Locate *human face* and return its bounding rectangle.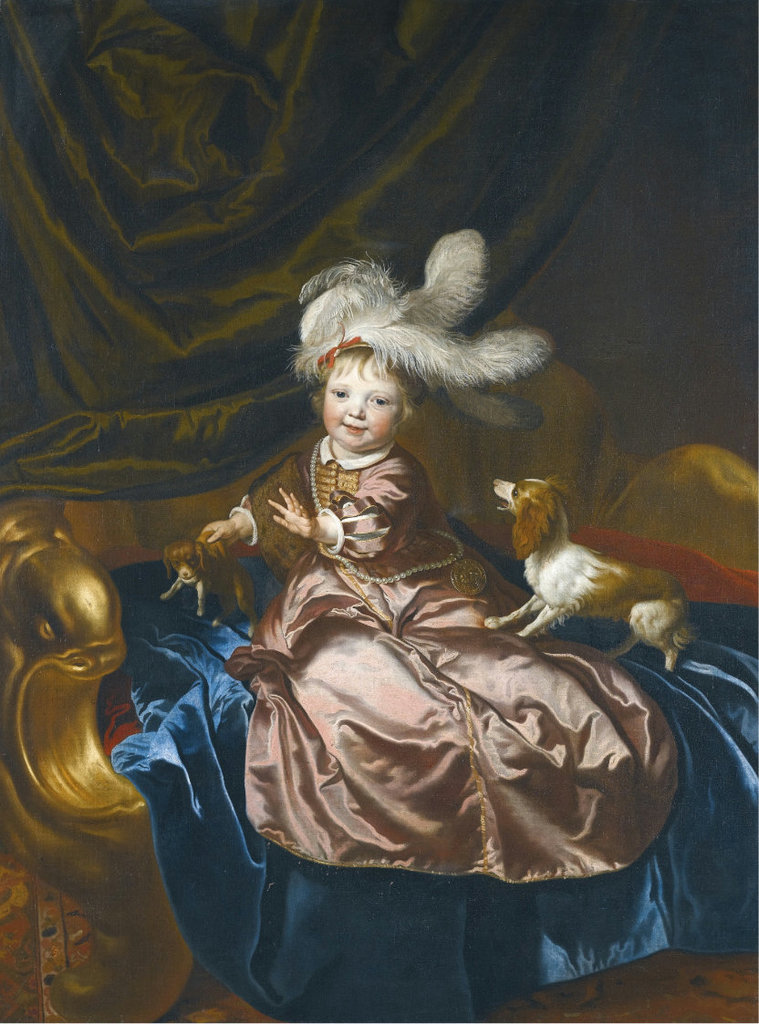
(321, 351, 397, 457).
